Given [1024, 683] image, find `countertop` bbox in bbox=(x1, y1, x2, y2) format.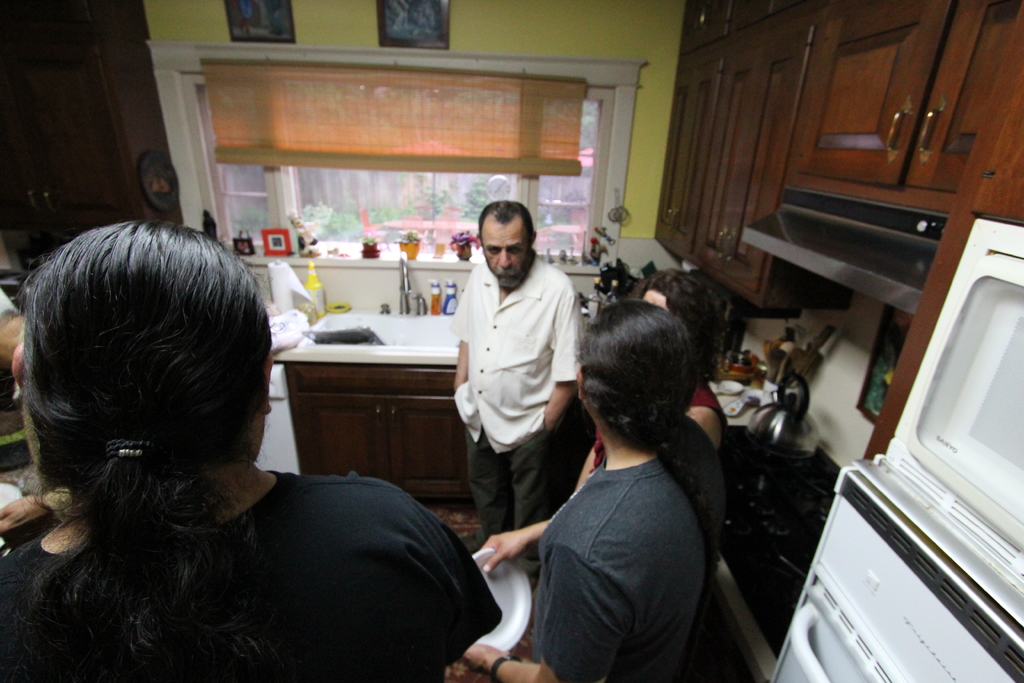
bbox=(266, 302, 598, 504).
